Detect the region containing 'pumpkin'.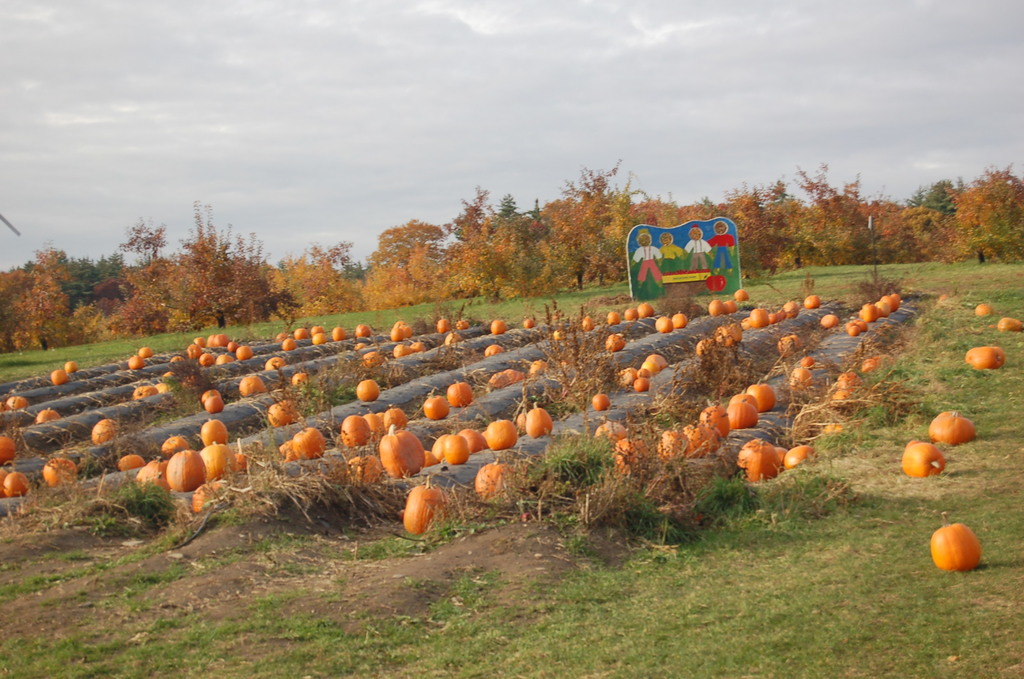
{"left": 134, "top": 382, "right": 156, "bottom": 402}.
